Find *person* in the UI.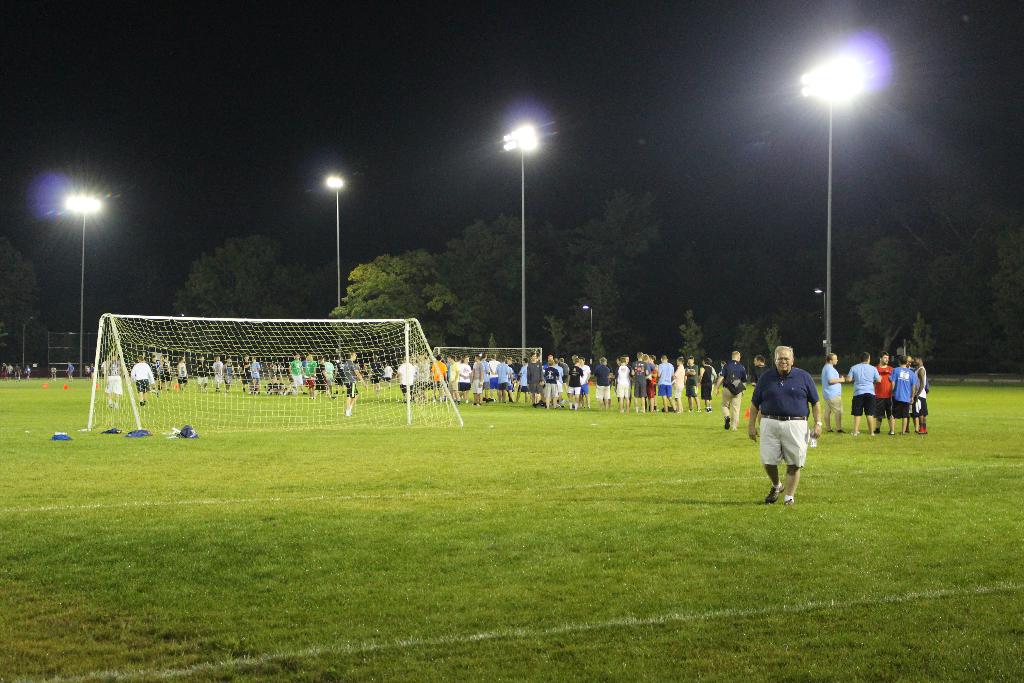
UI element at 689,356,696,407.
